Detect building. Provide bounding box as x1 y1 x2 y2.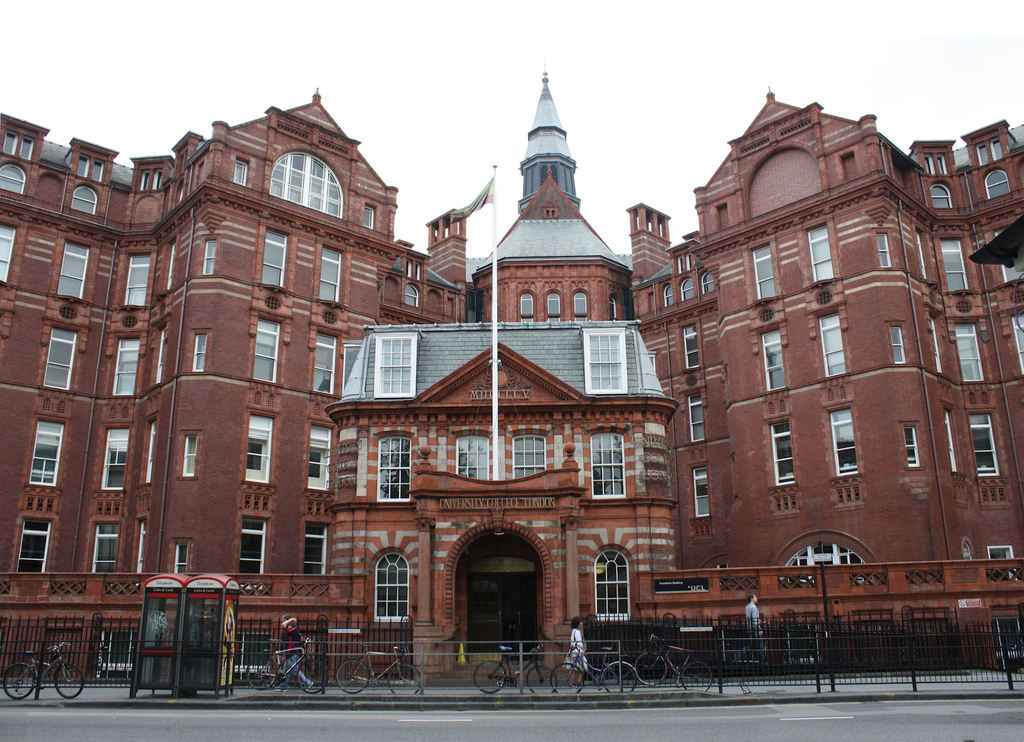
0 58 1023 693.
